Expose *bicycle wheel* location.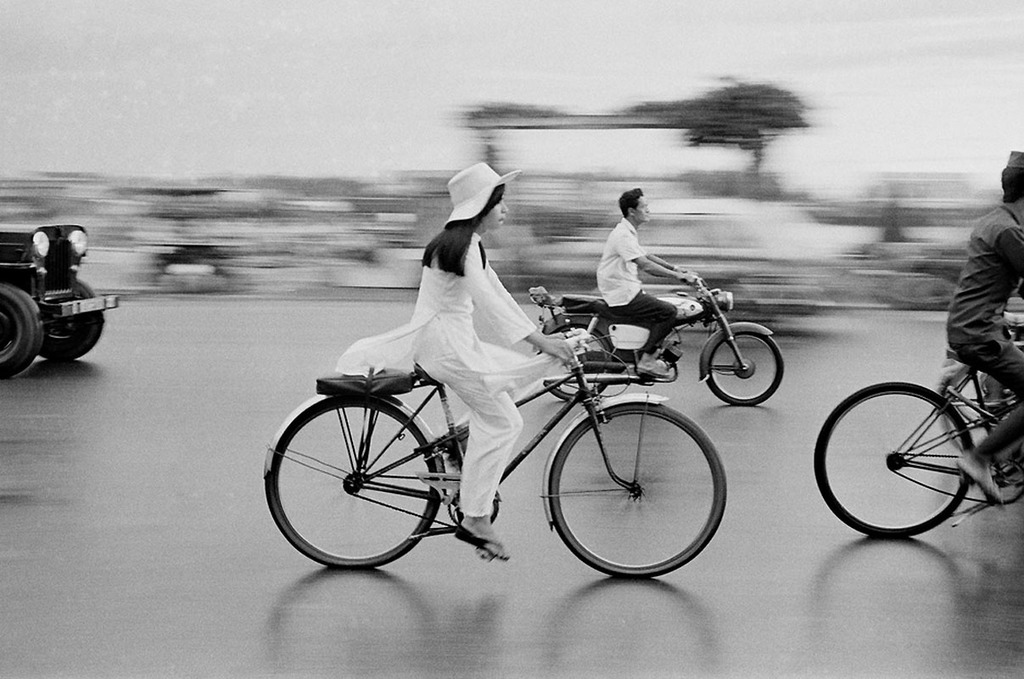
Exposed at crop(262, 387, 447, 570).
